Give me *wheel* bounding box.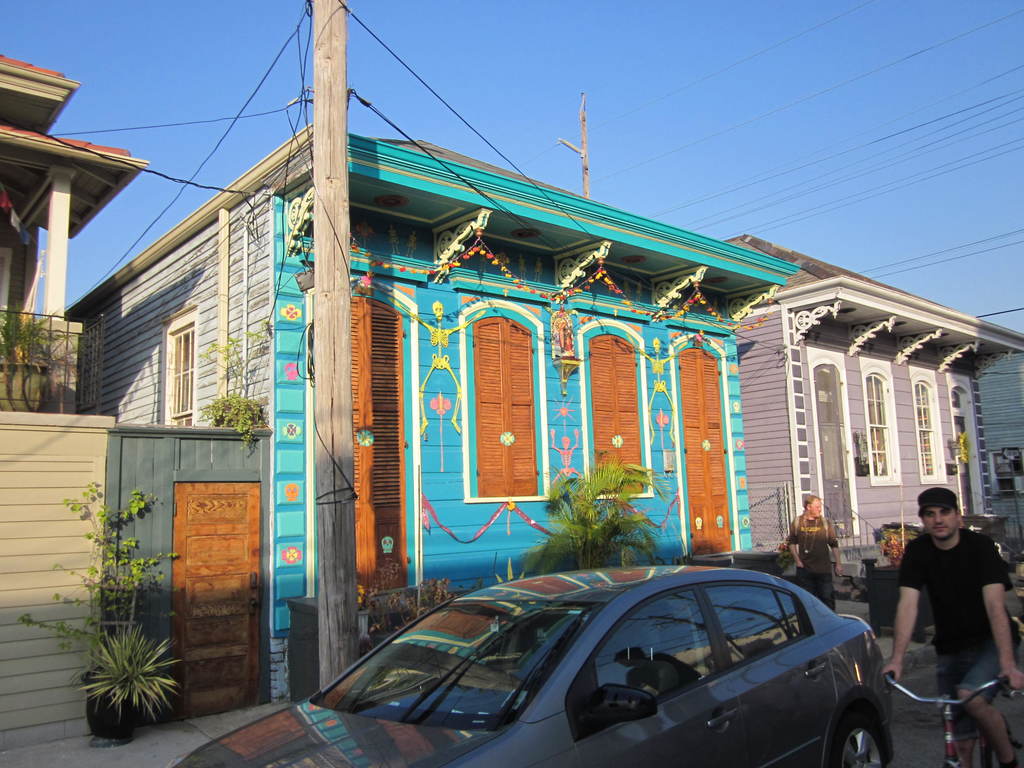
830,715,895,767.
